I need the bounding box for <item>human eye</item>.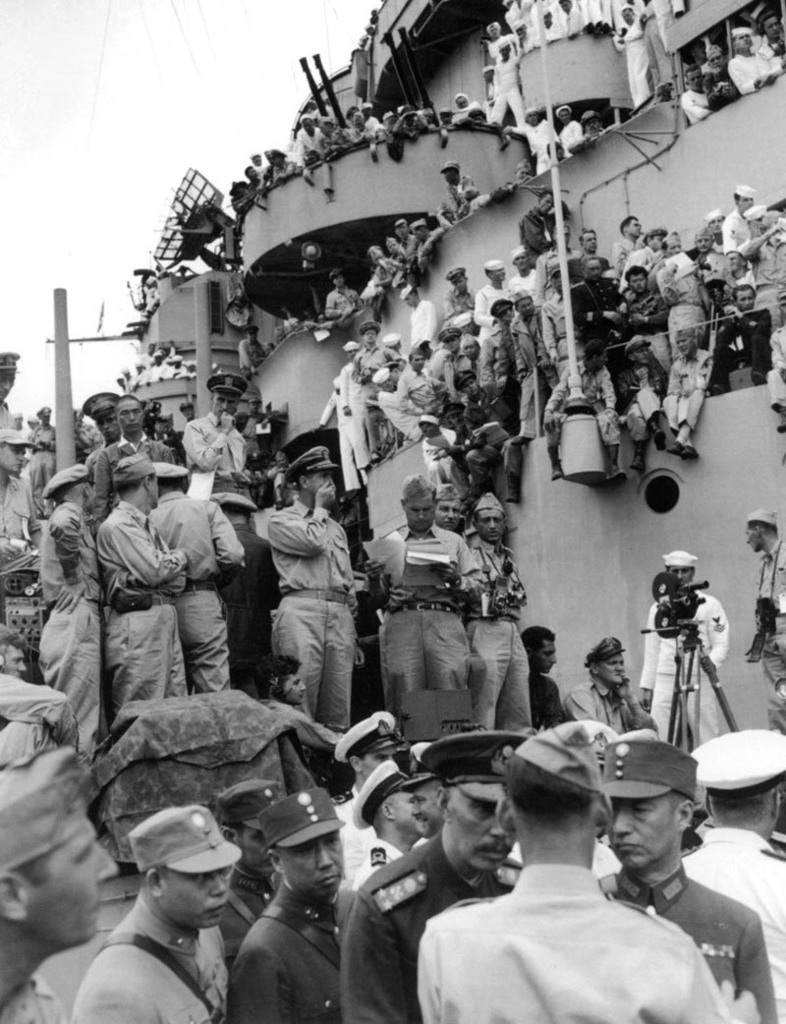
Here it is: pyautogui.locateOnScreen(605, 660, 617, 669).
